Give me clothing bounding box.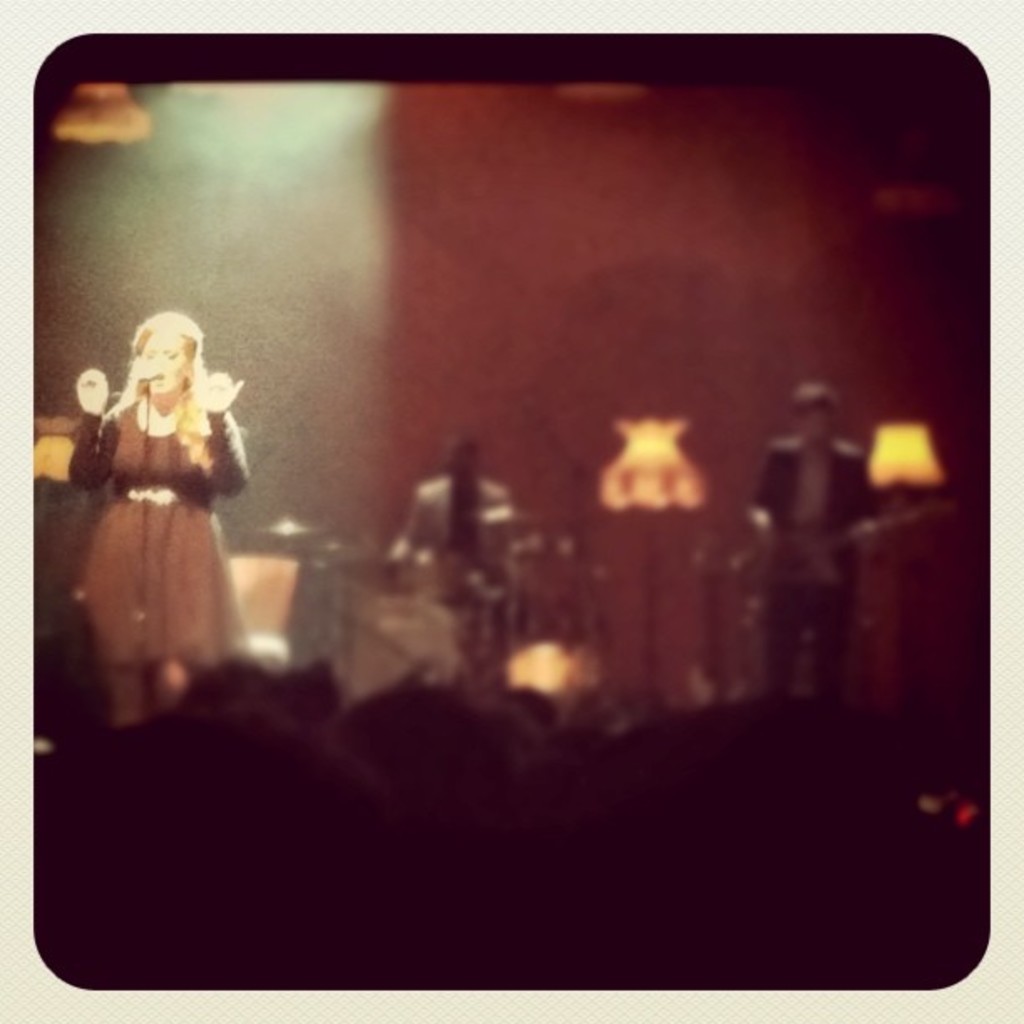
region(383, 468, 517, 619).
